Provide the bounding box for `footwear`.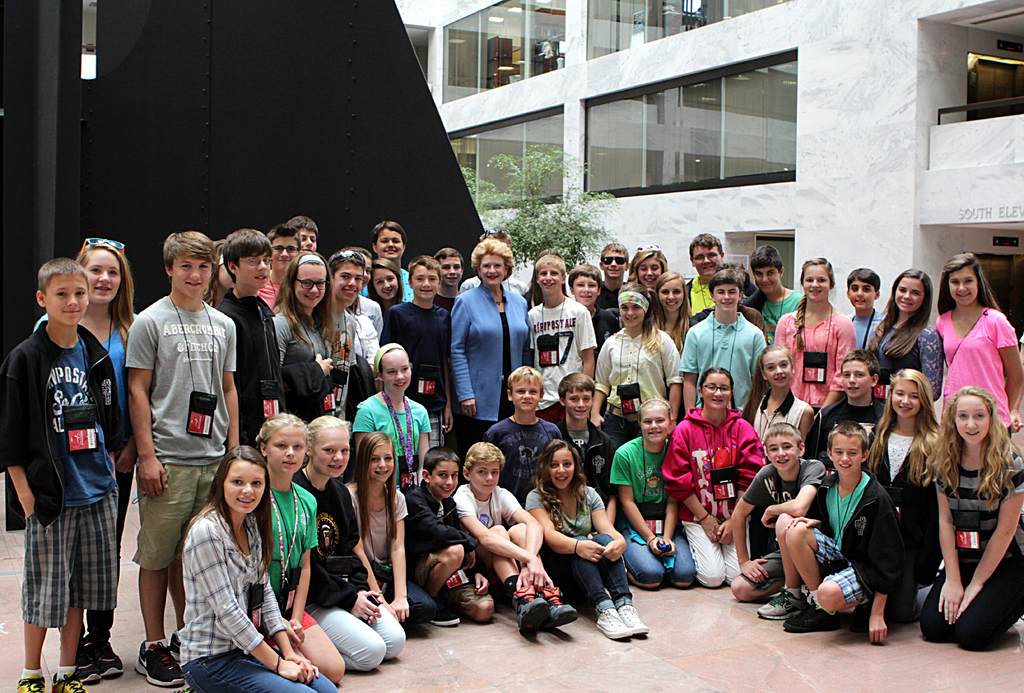
{"left": 416, "top": 604, "right": 460, "bottom": 628}.
